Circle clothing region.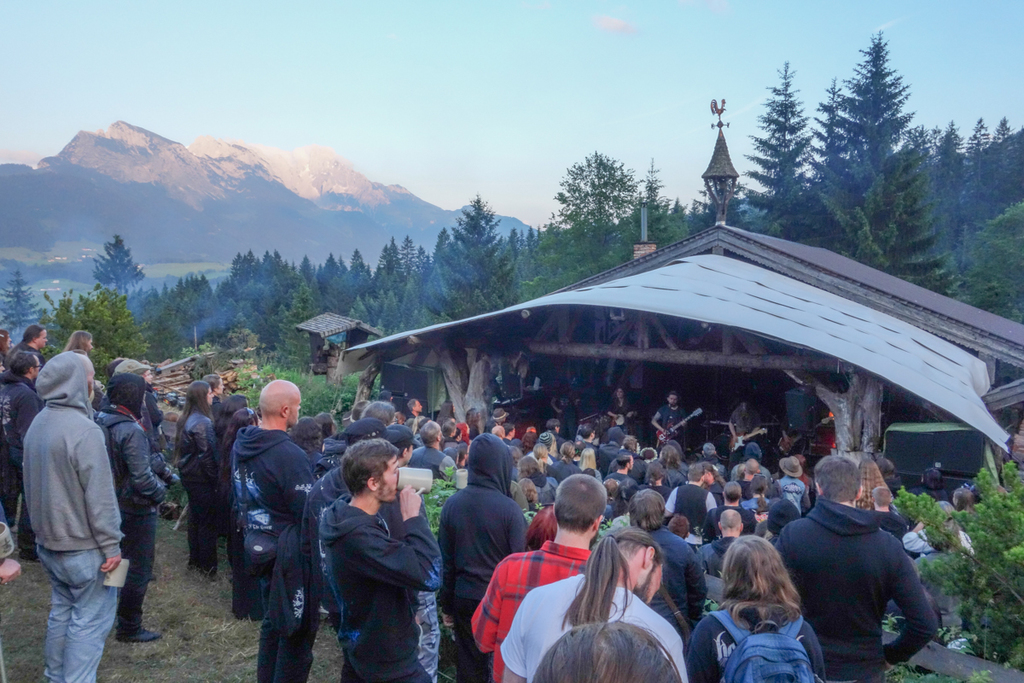
Region: <box>608,399,639,437</box>.
